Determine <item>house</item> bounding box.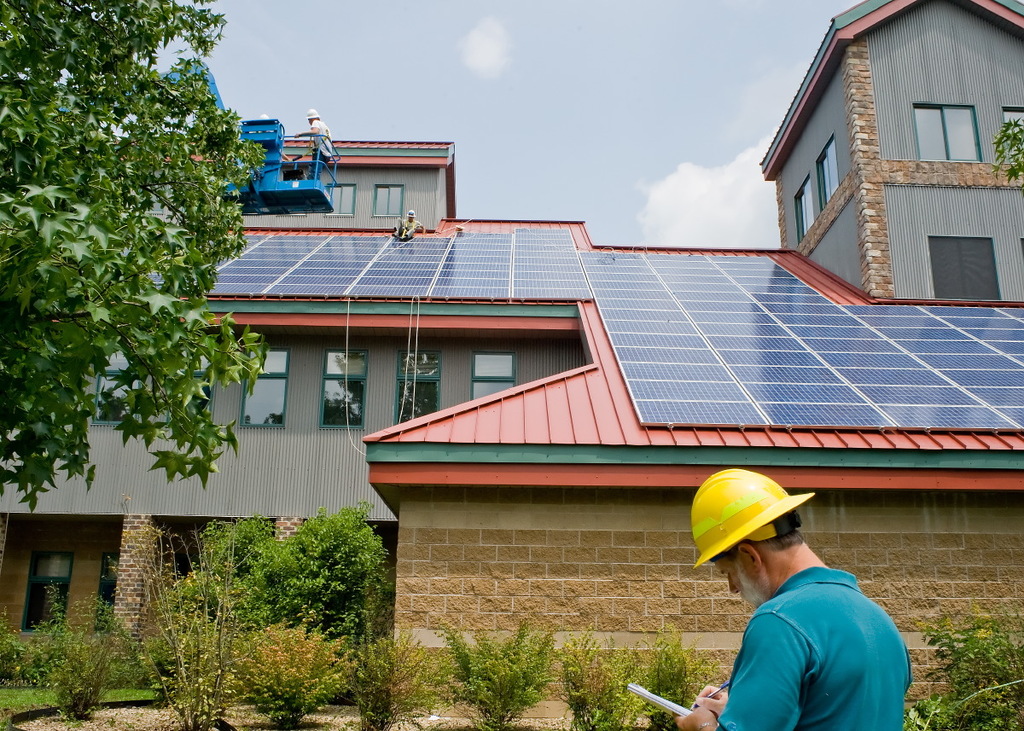
Determined: 85:136:468:237.
